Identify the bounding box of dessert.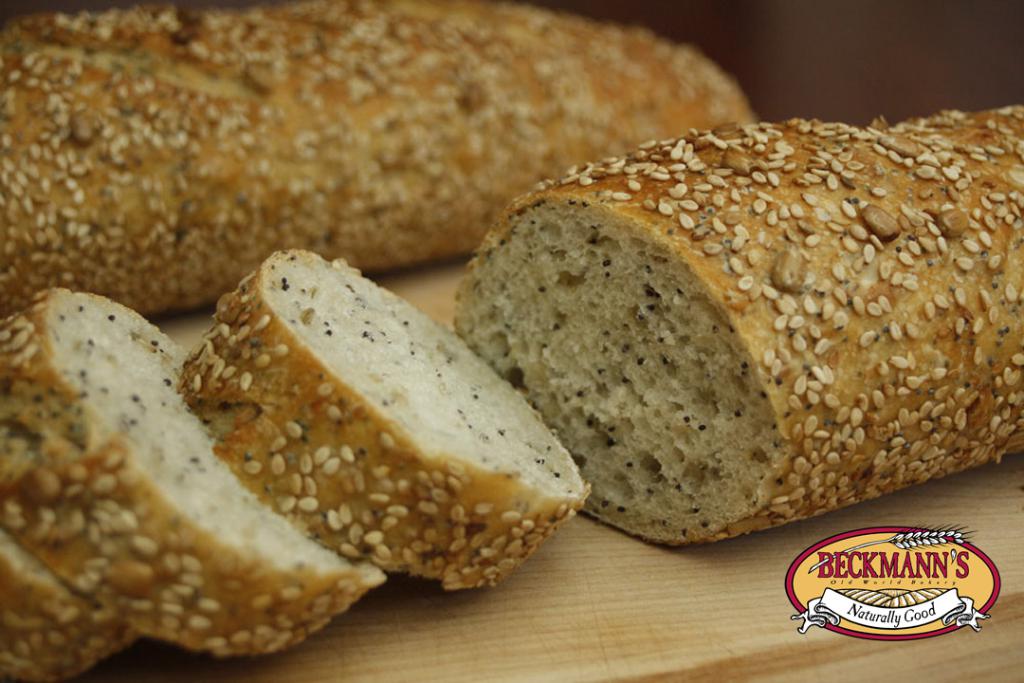
region(155, 273, 594, 628).
